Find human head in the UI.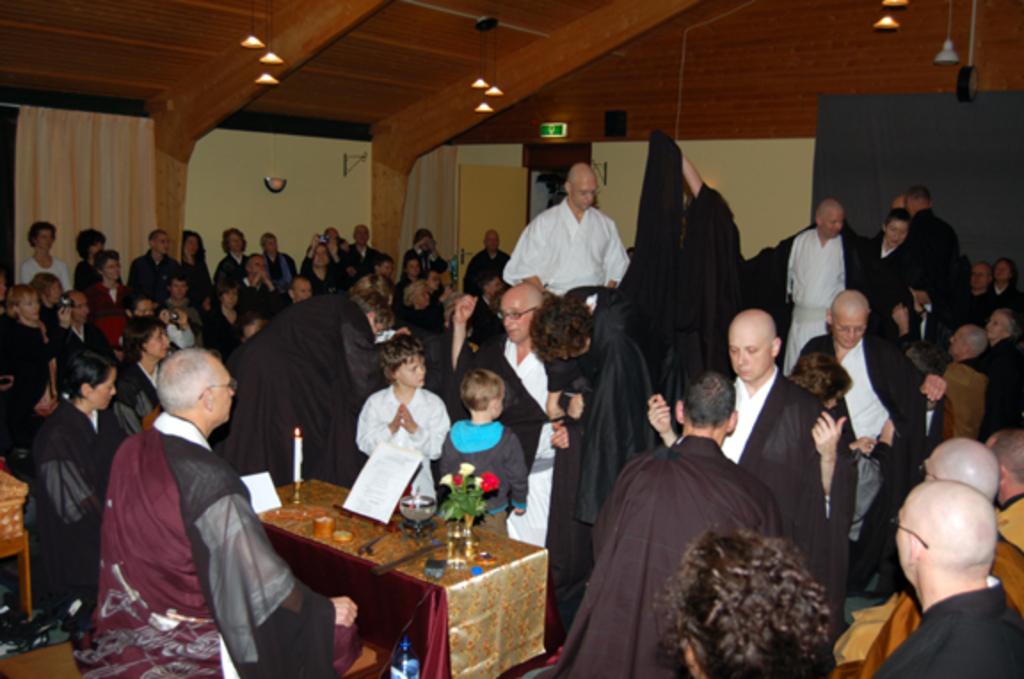
UI element at <region>985, 430, 1022, 498</region>.
